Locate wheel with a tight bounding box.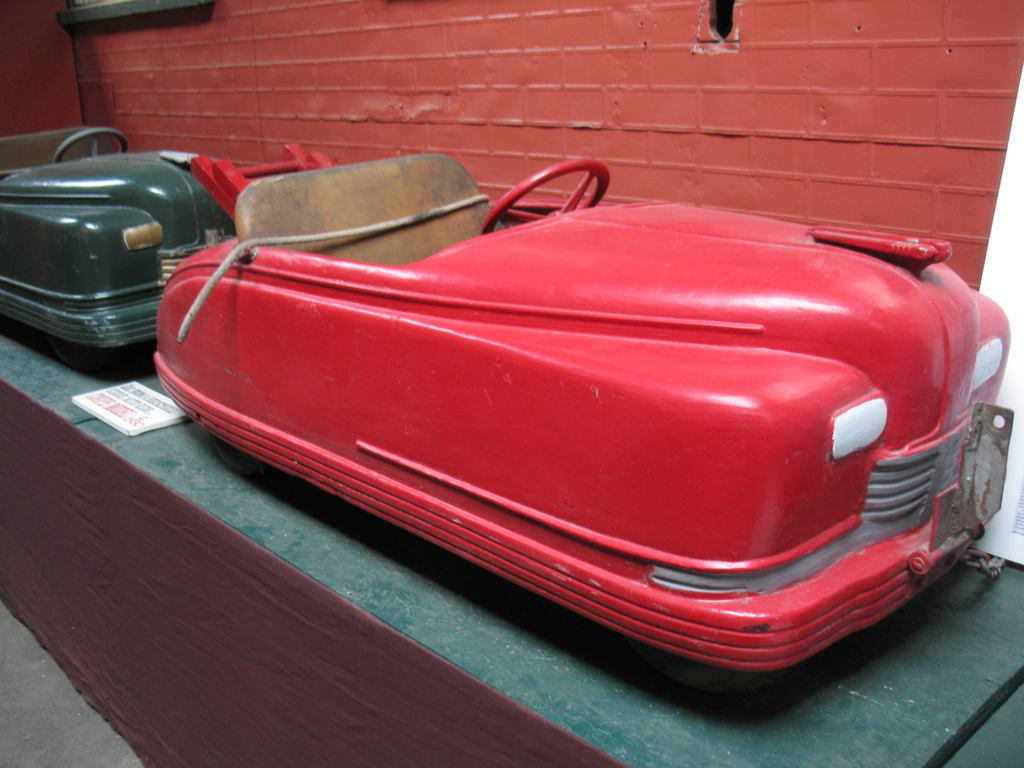
50,125,132,161.
